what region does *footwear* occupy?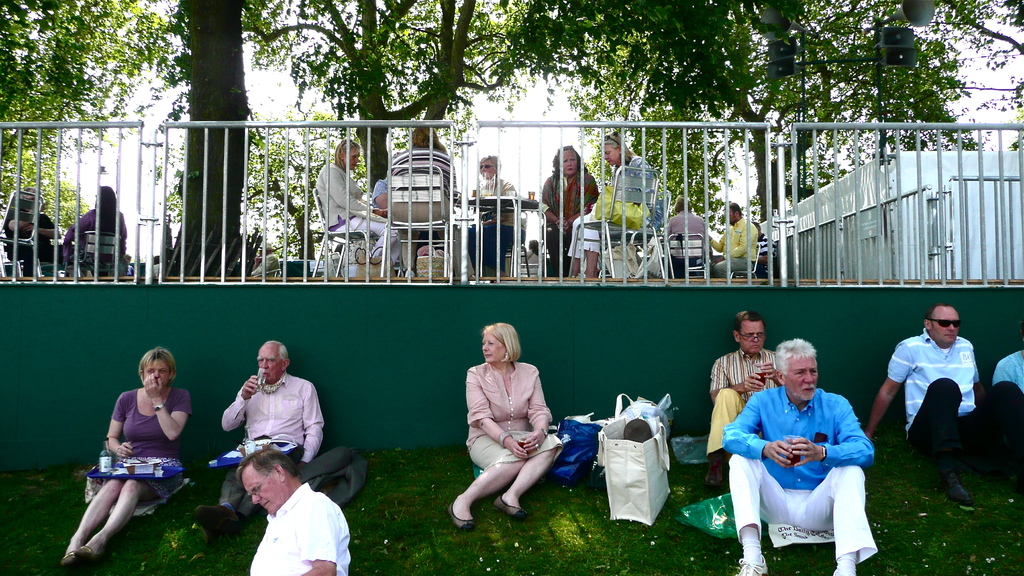
489:499:527:520.
